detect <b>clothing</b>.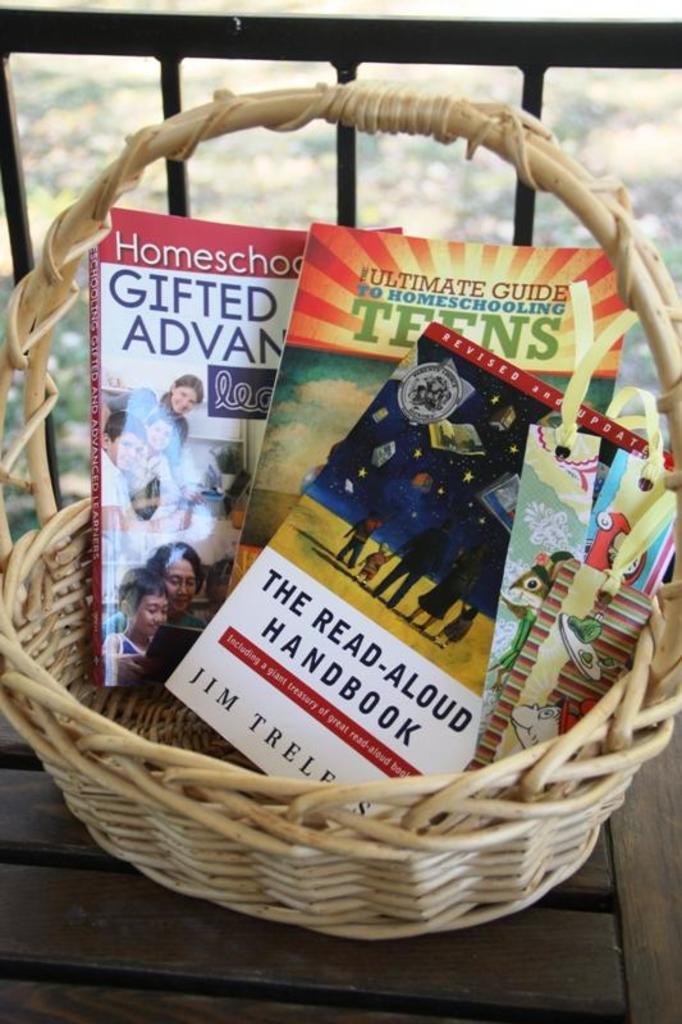
Detected at 358 553 390 582.
